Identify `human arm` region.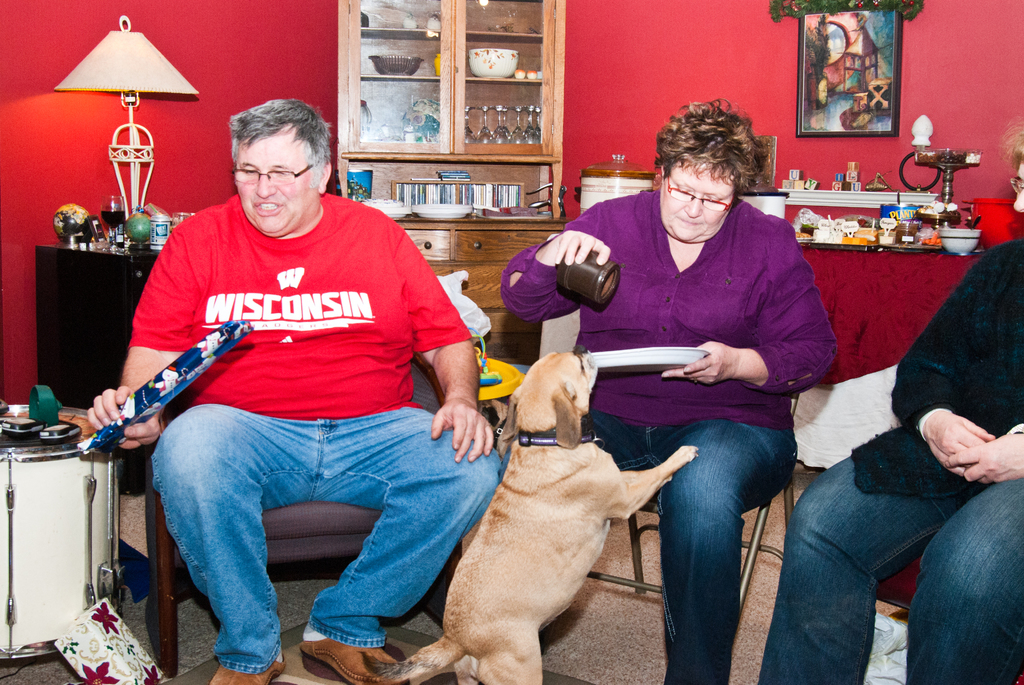
Region: crop(945, 415, 1023, 487).
